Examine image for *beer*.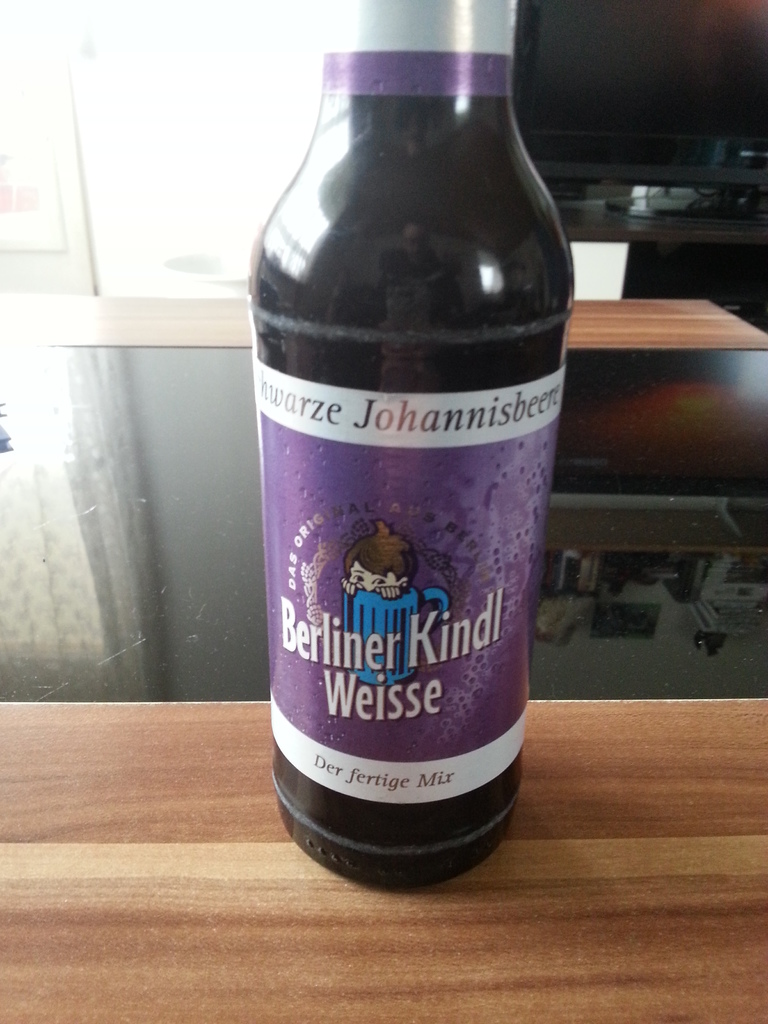
Examination result: <region>253, 0, 588, 899</region>.
